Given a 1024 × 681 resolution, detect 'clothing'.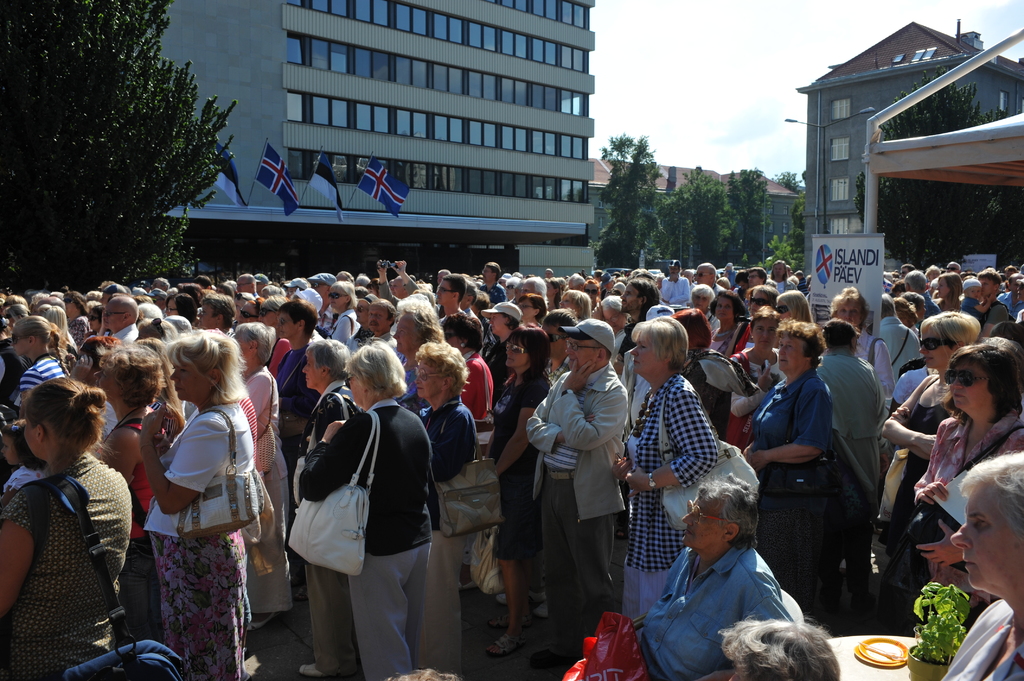
Rect(61, 309, 102, 342).
